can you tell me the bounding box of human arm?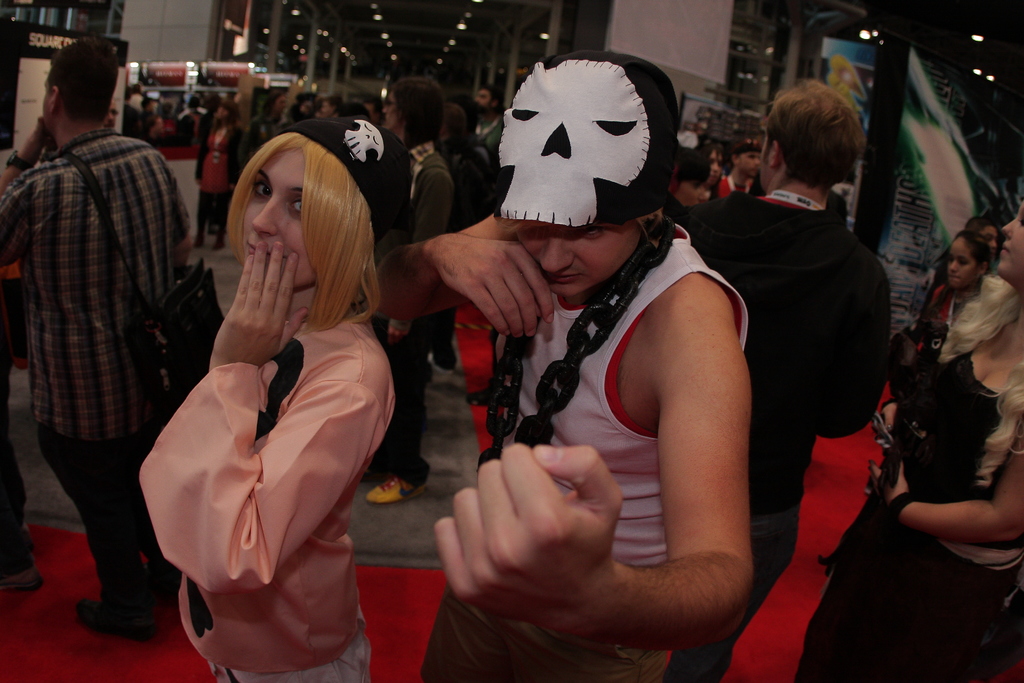
<box>0,117,54,272</box>.
